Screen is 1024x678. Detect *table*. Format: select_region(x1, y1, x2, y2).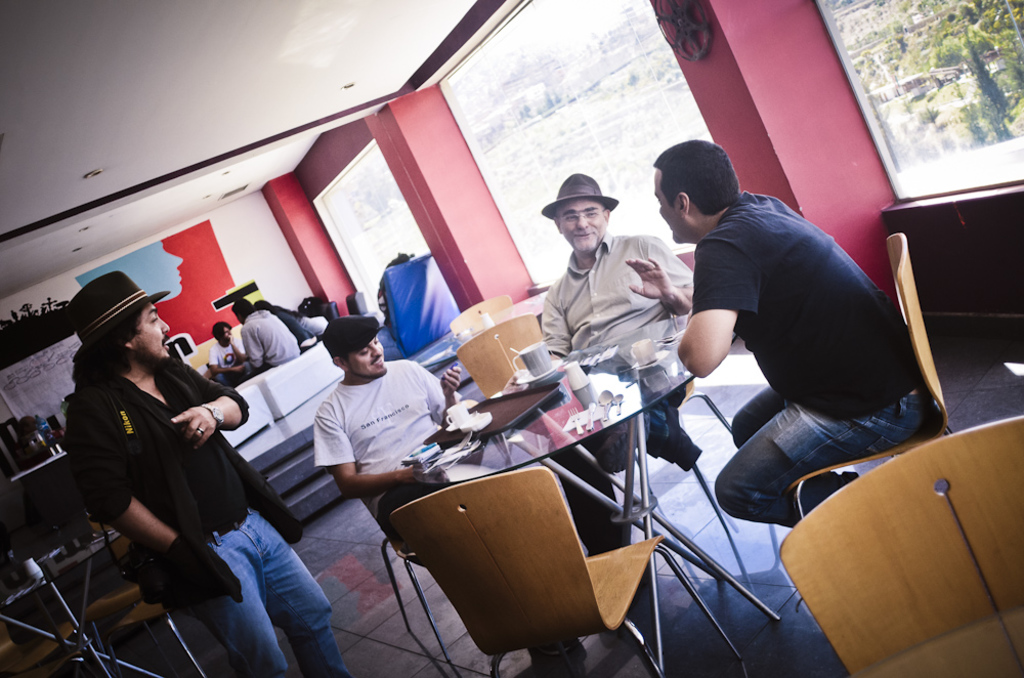
select_region(411, 291, 555, 365).
